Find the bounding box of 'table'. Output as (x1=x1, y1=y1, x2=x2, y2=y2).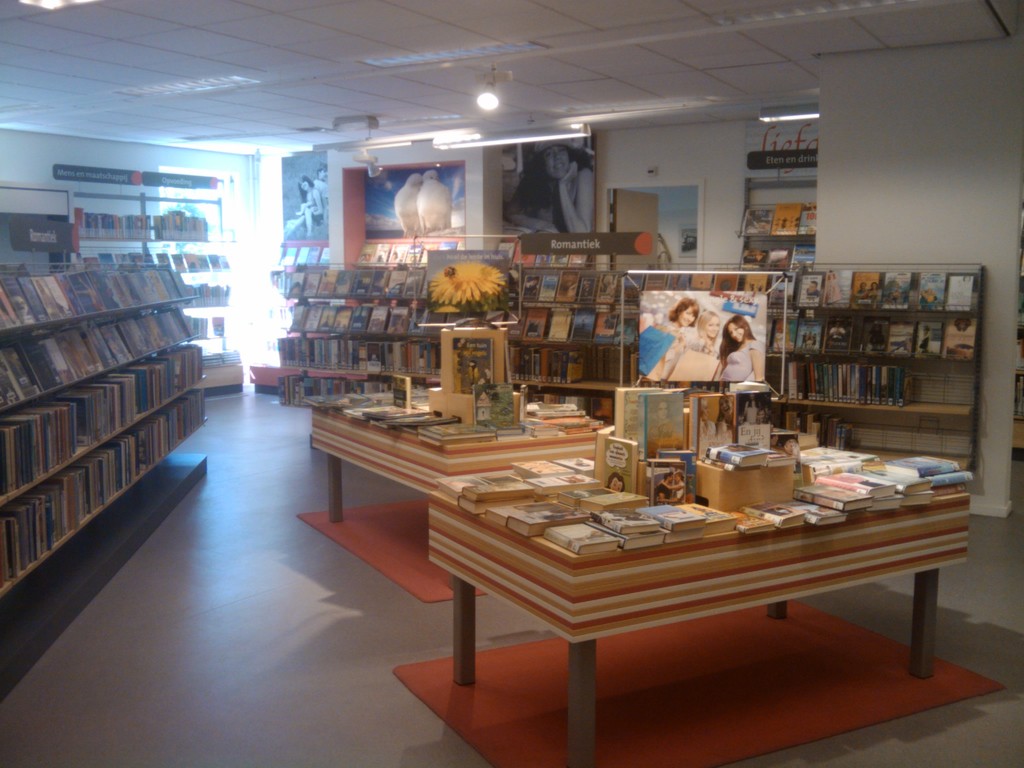
(x1=308, y1=389, x2=610, y2=523).
